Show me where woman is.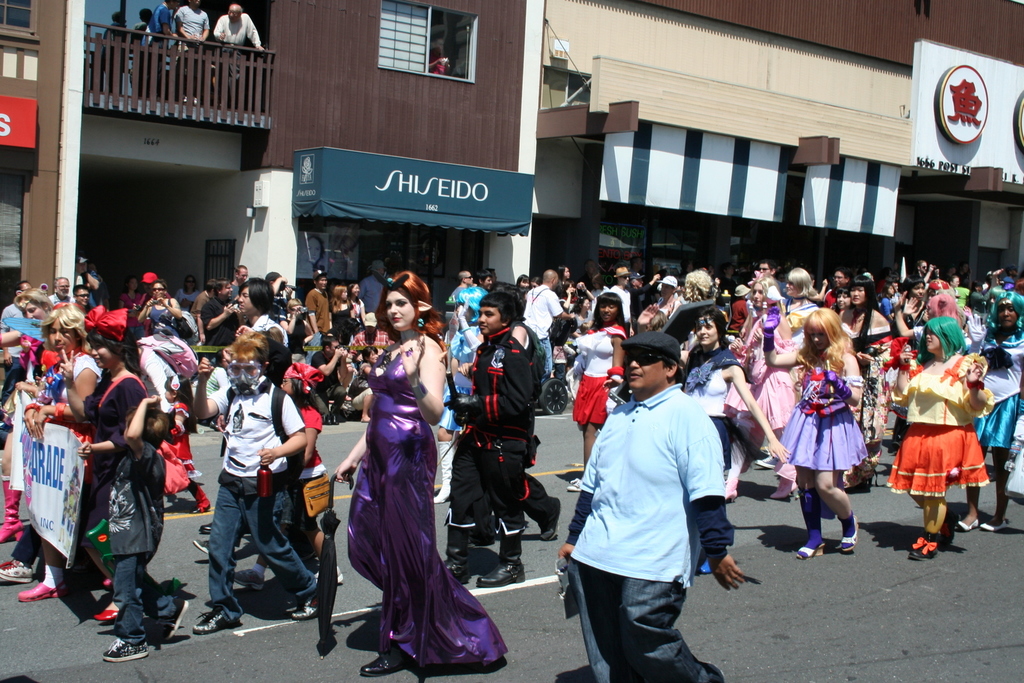
woman is at <bbox>346, 343, 382, 422</bbox>.
